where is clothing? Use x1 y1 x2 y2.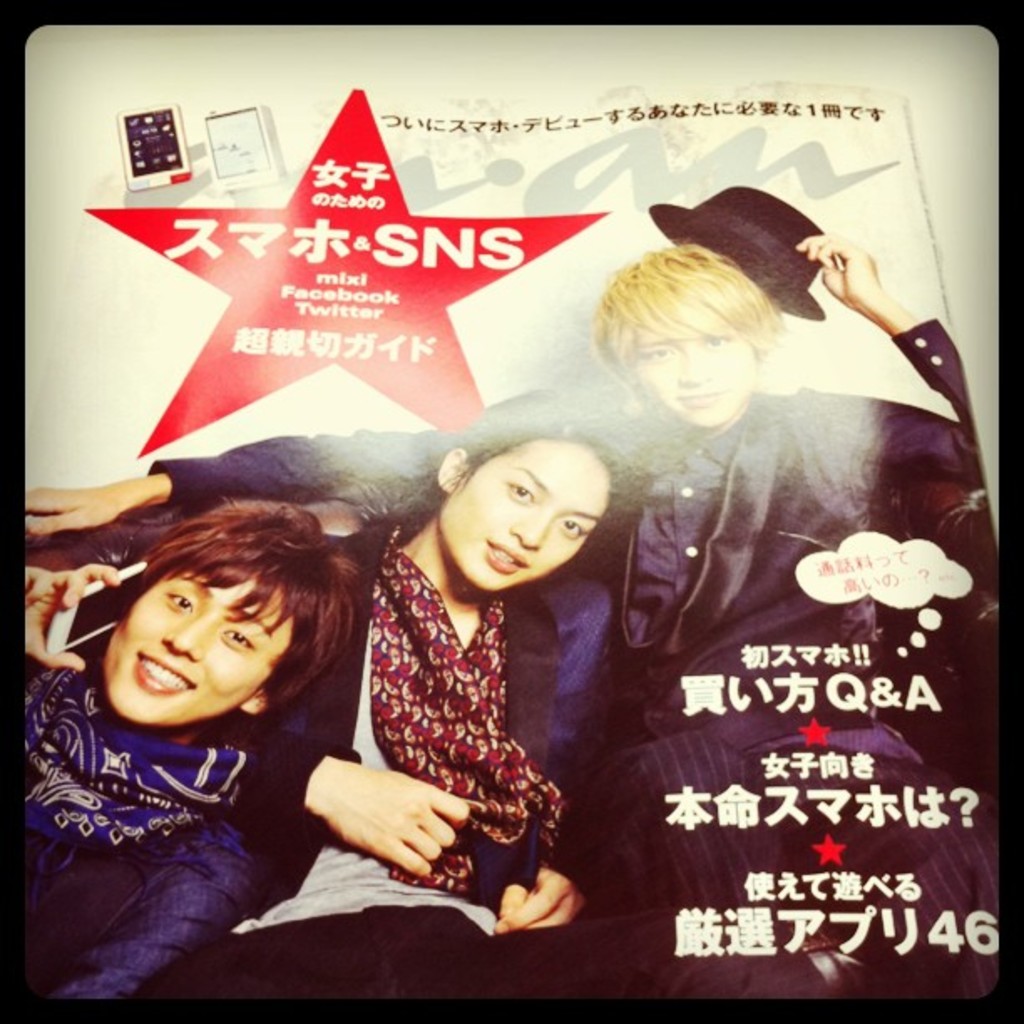
30 671 296 1001.
